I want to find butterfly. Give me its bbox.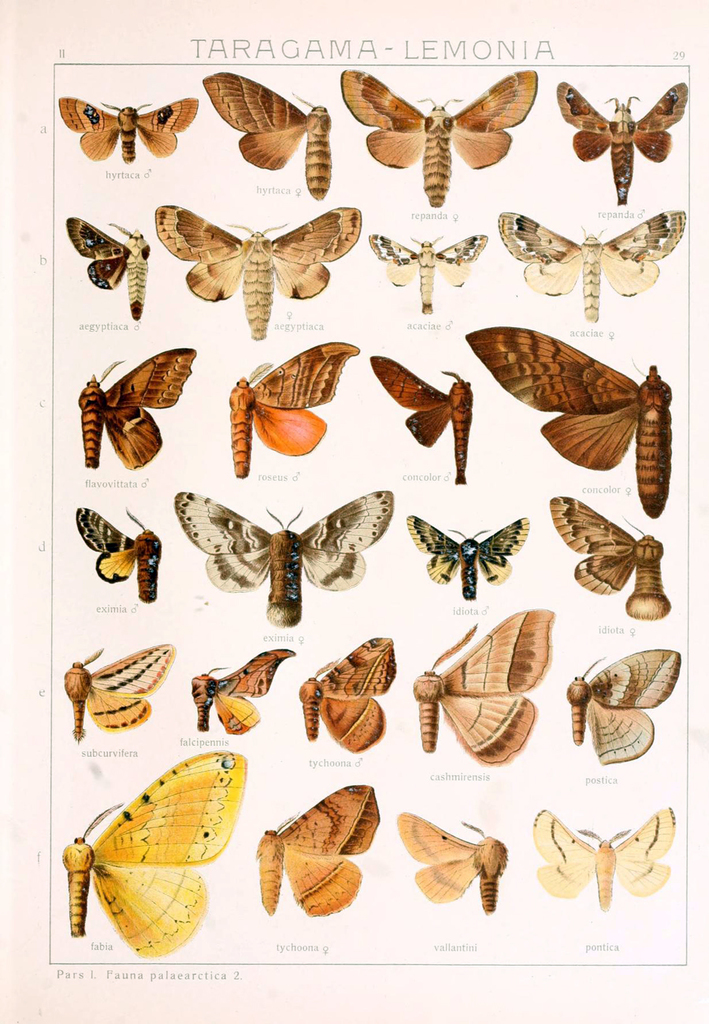
61/90/203/176.
